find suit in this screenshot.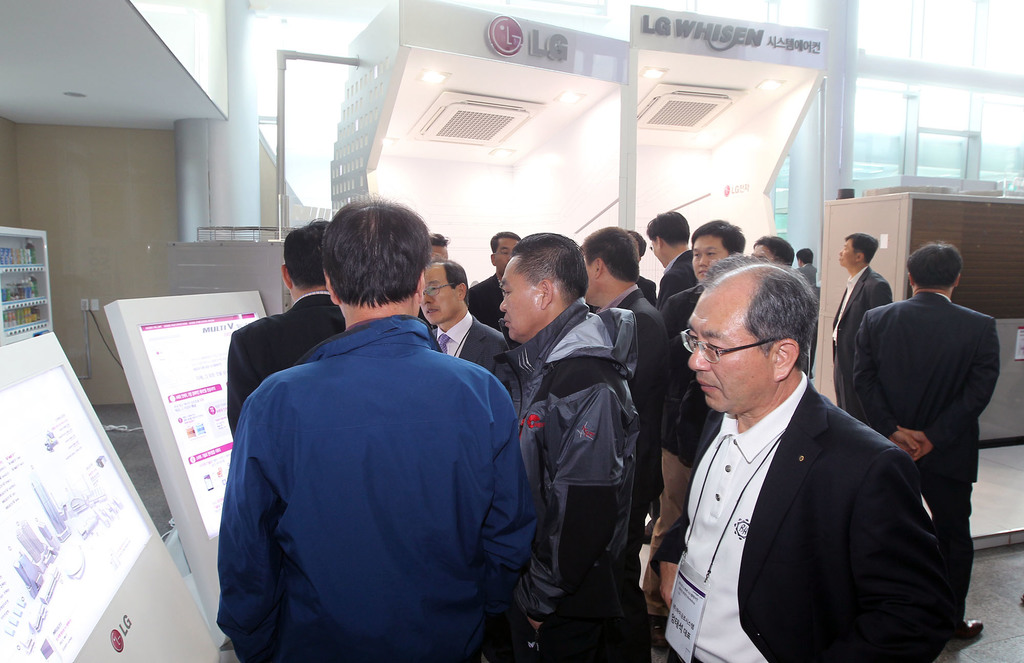
The bounding box for suit is 854:294:999:621.
